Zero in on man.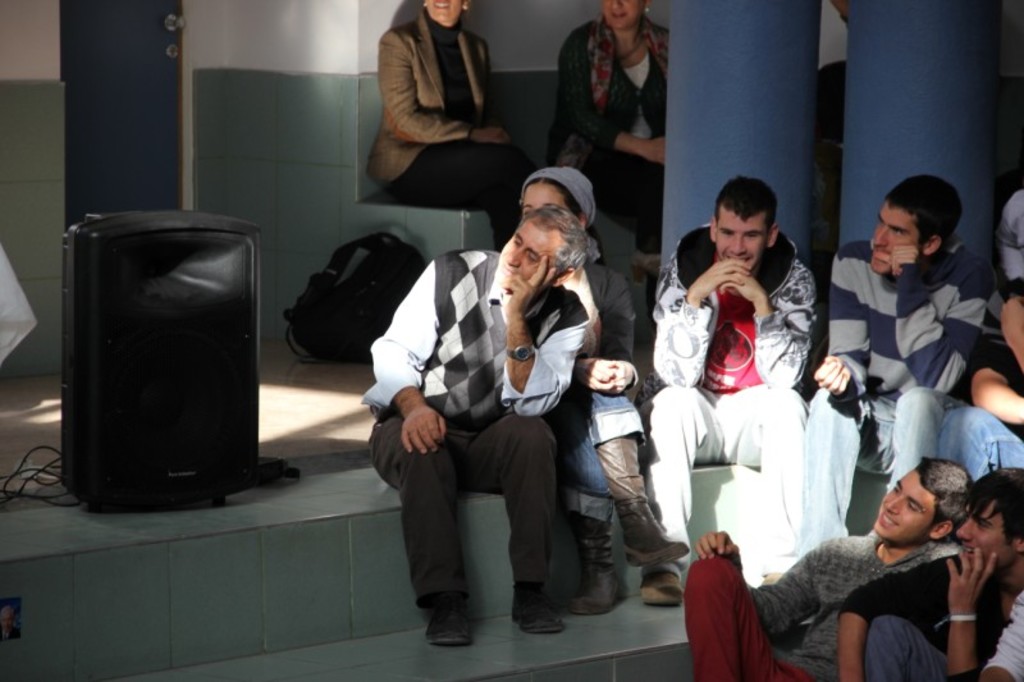
Zeroed in: x1=814, y1=182, x2=1000, y2=546.
